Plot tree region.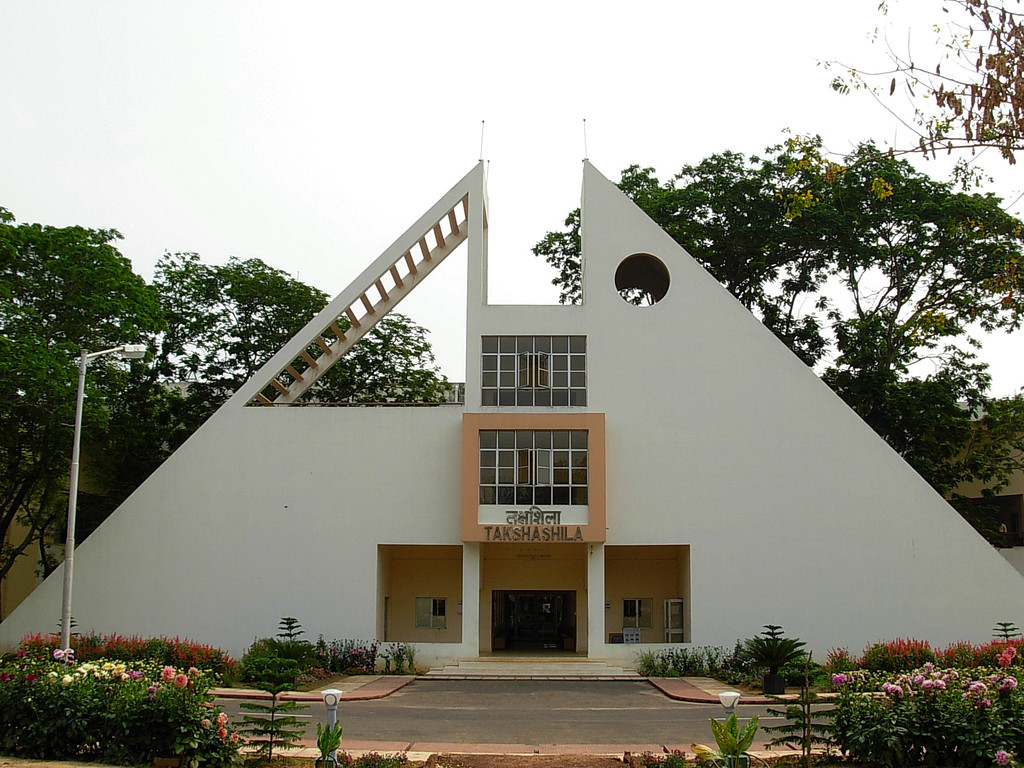
Plotted at box(115, 249, 394, 481).
